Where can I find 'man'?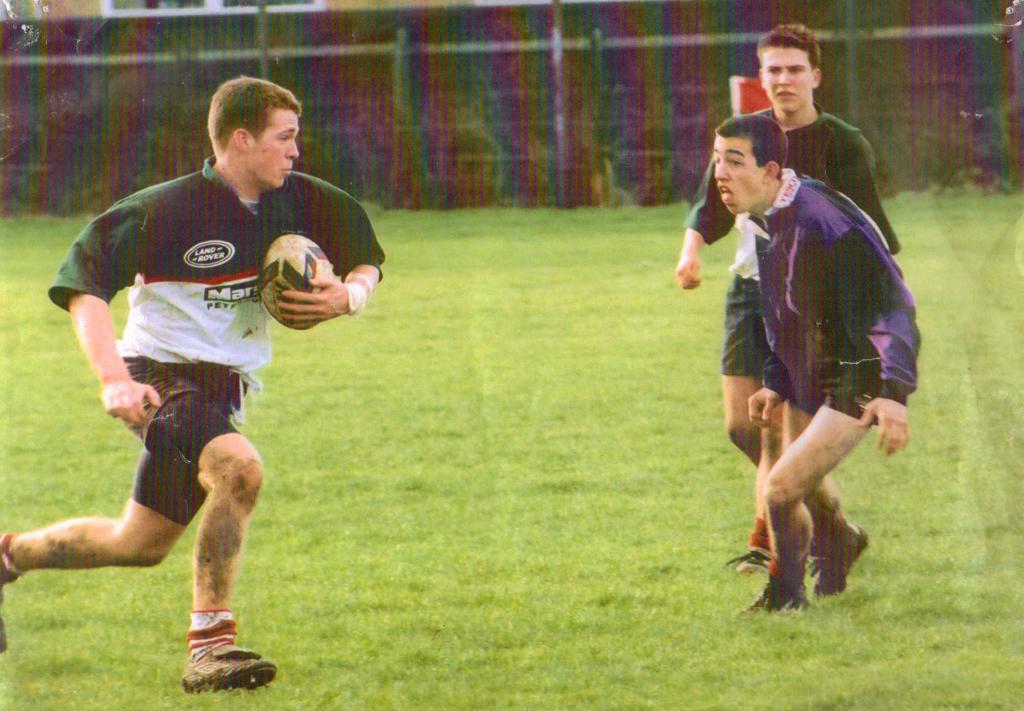
You can find it at region(675, 26, 904, 572).
